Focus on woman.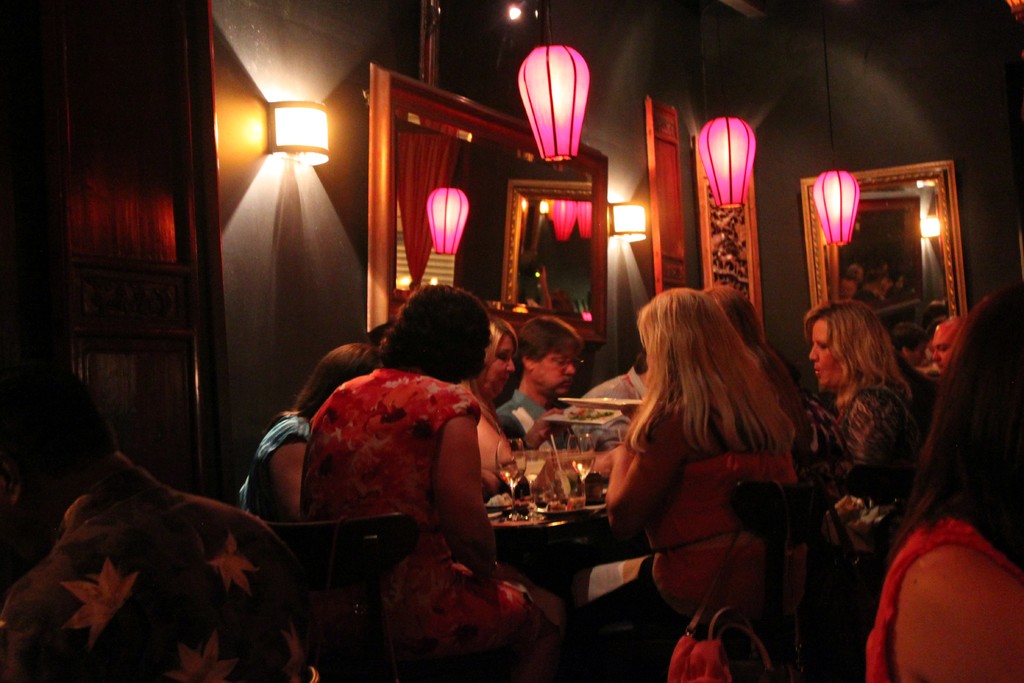
Focused at left=294, top=279, right=545, bottom=682.
